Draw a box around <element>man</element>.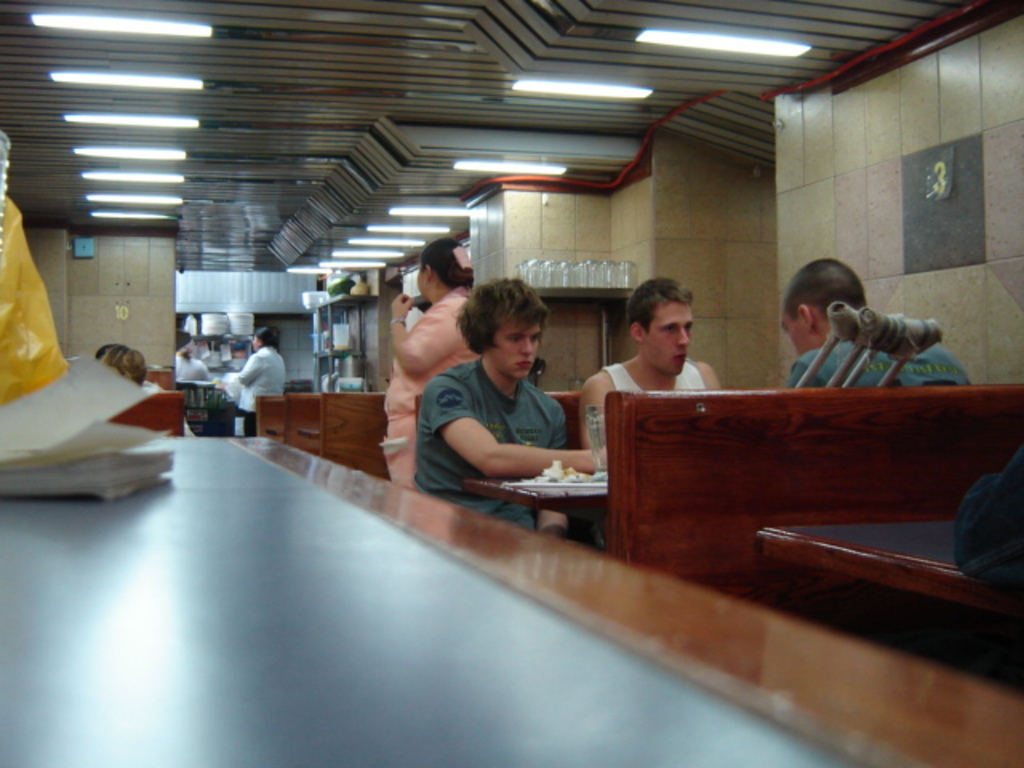
411, 272, 613, 541.
